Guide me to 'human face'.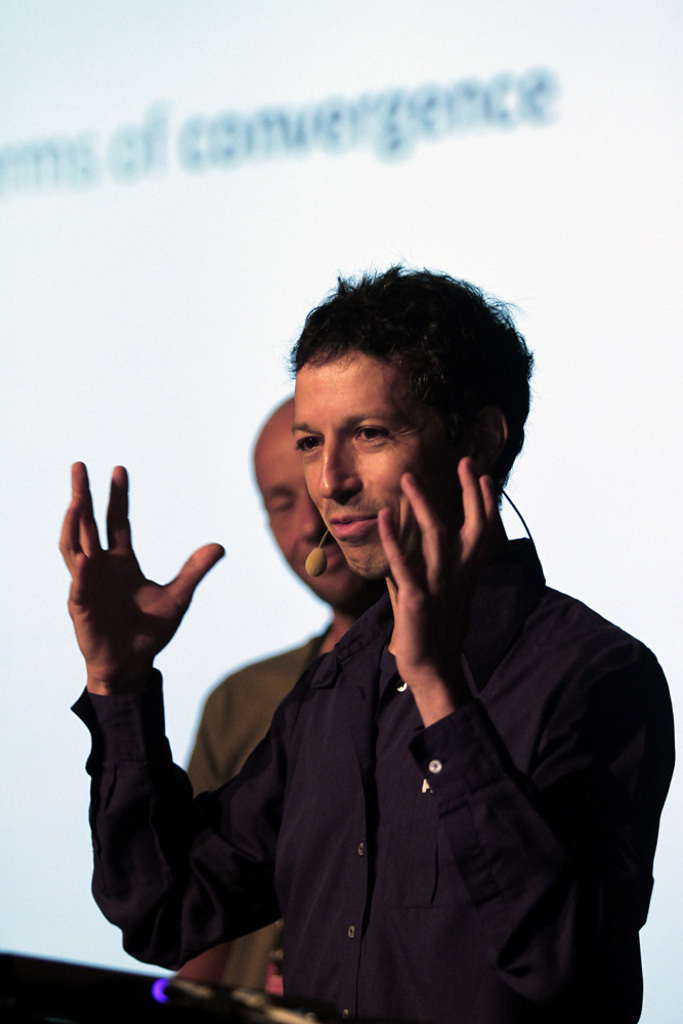
Guidance: detection(234, 398, 373, 616).
